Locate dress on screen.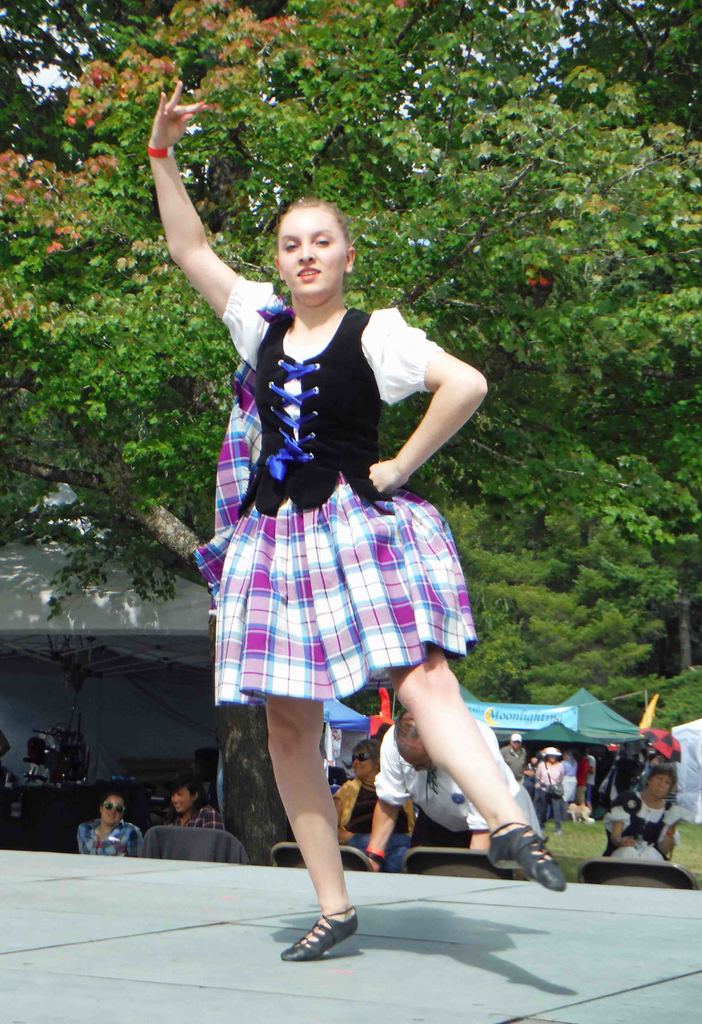
On screen at {"left": 213, "top": 276, "right": 479, "bottom": 716}.
